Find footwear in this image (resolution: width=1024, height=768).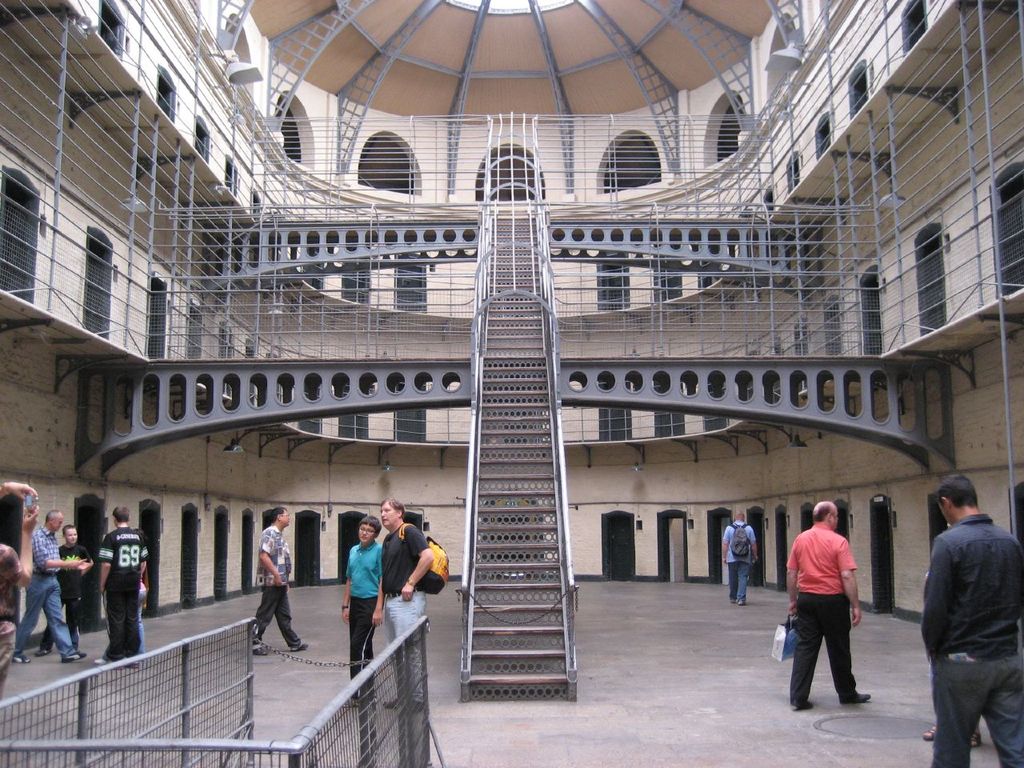
BBox(243, 638, 271, 650).
